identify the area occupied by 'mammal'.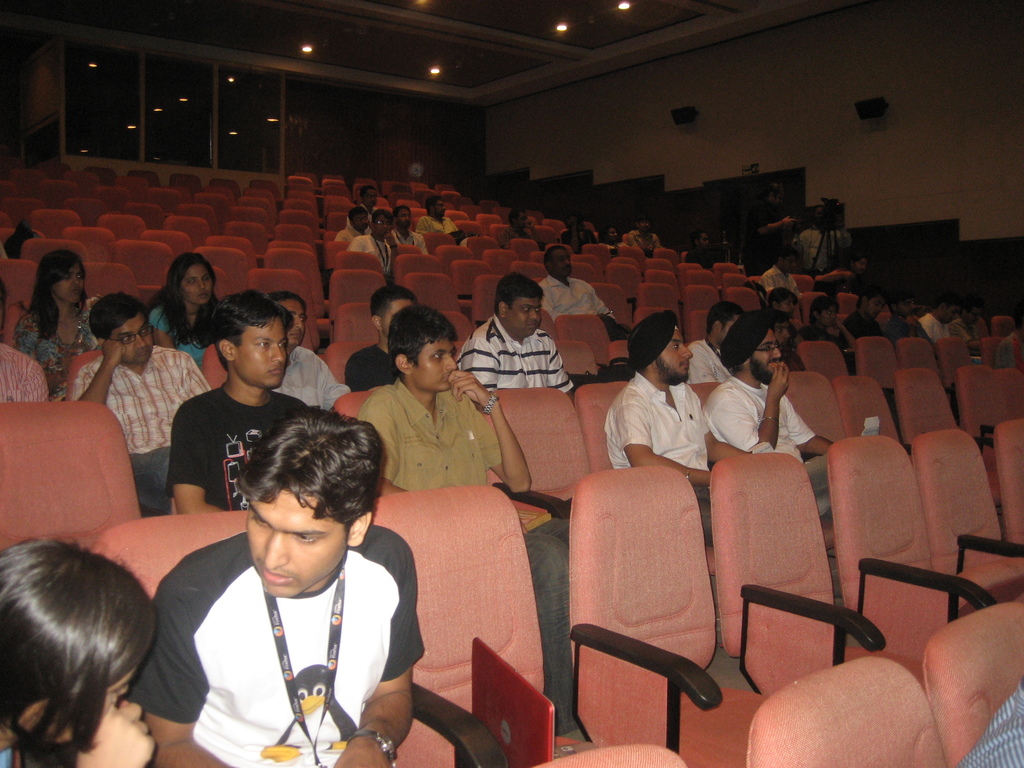
Area: (x1=15, y1=244, x2=102, y2=410).
